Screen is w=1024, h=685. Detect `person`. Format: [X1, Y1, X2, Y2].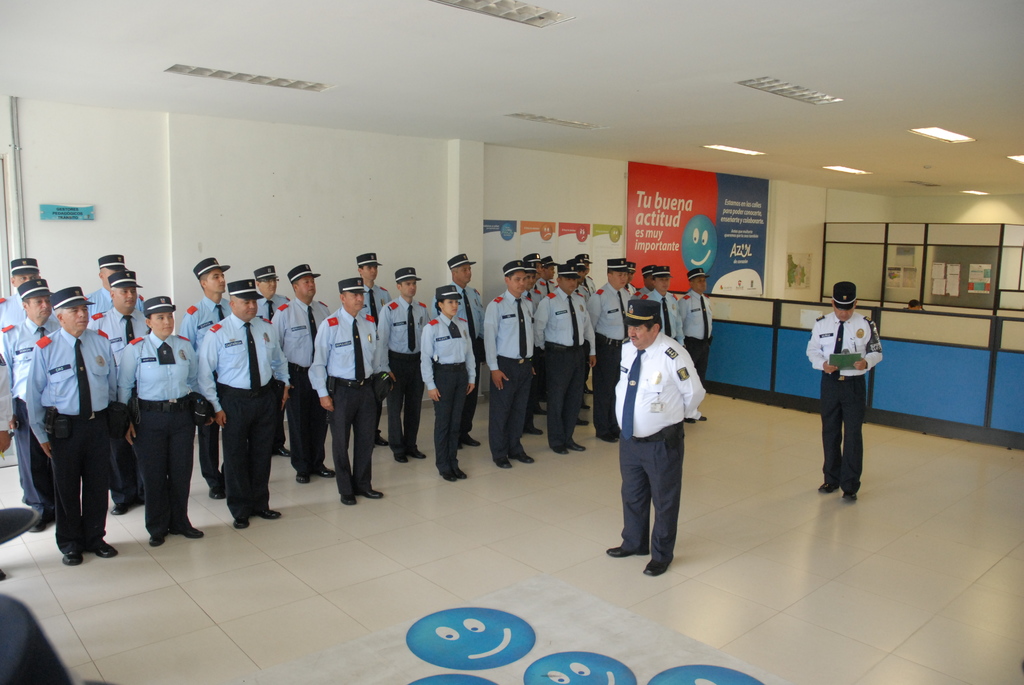
[569, 256, 605, 310].
